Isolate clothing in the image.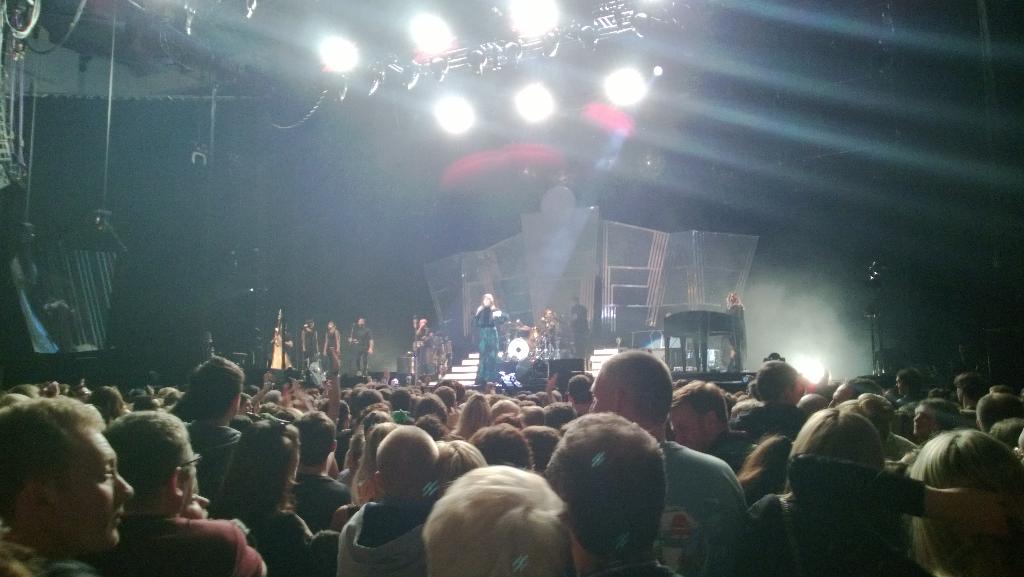
Isolated region: (x1=244, y1=509, x2=303, y2=576).
